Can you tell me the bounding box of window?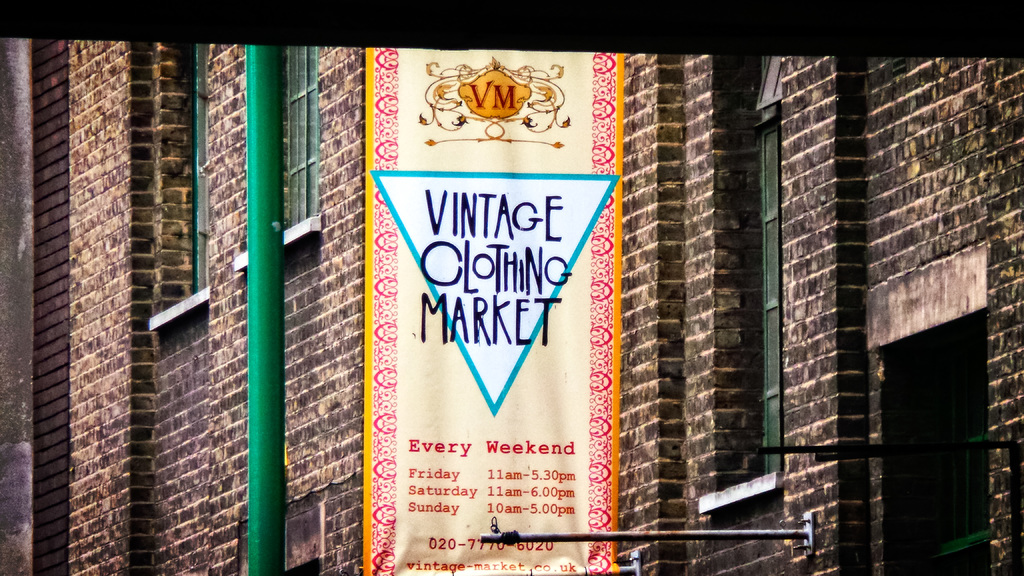
[282,43,322,237].
